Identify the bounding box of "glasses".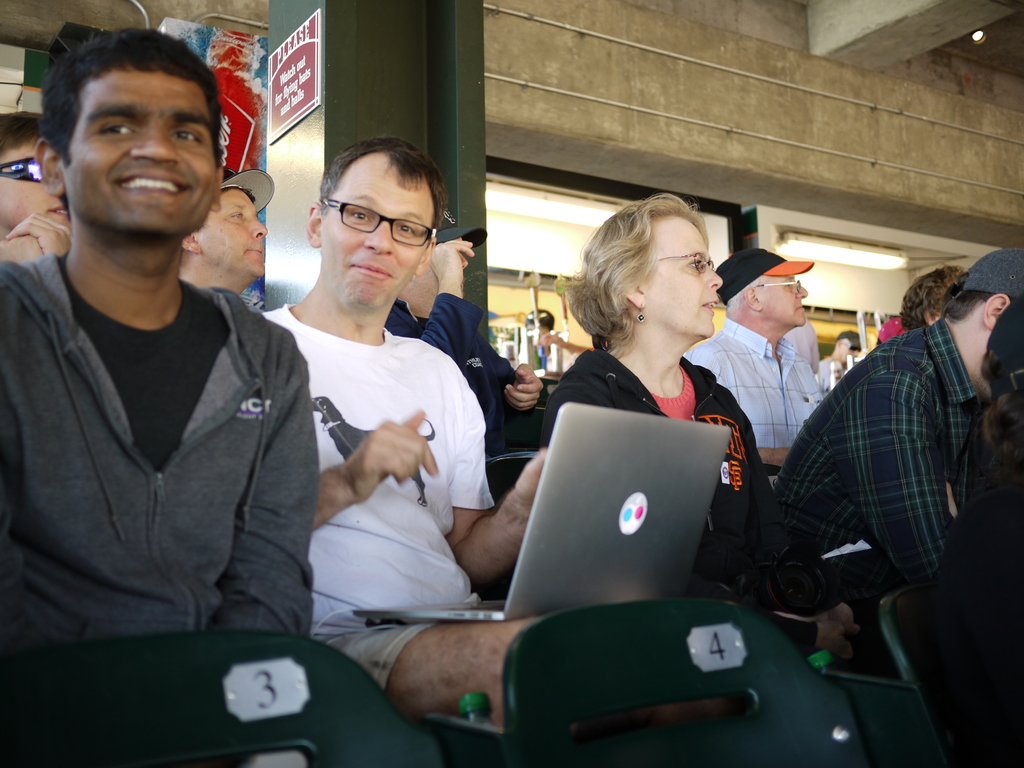
region(751, 280, 805, 296).
